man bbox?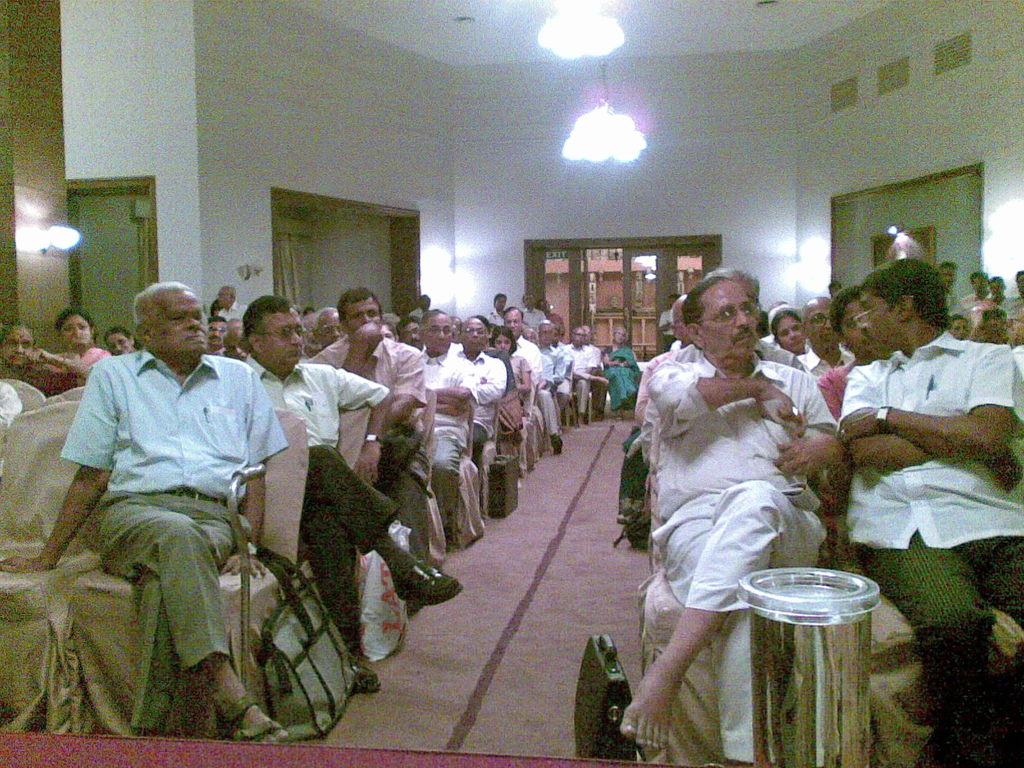
518:289:547:329
